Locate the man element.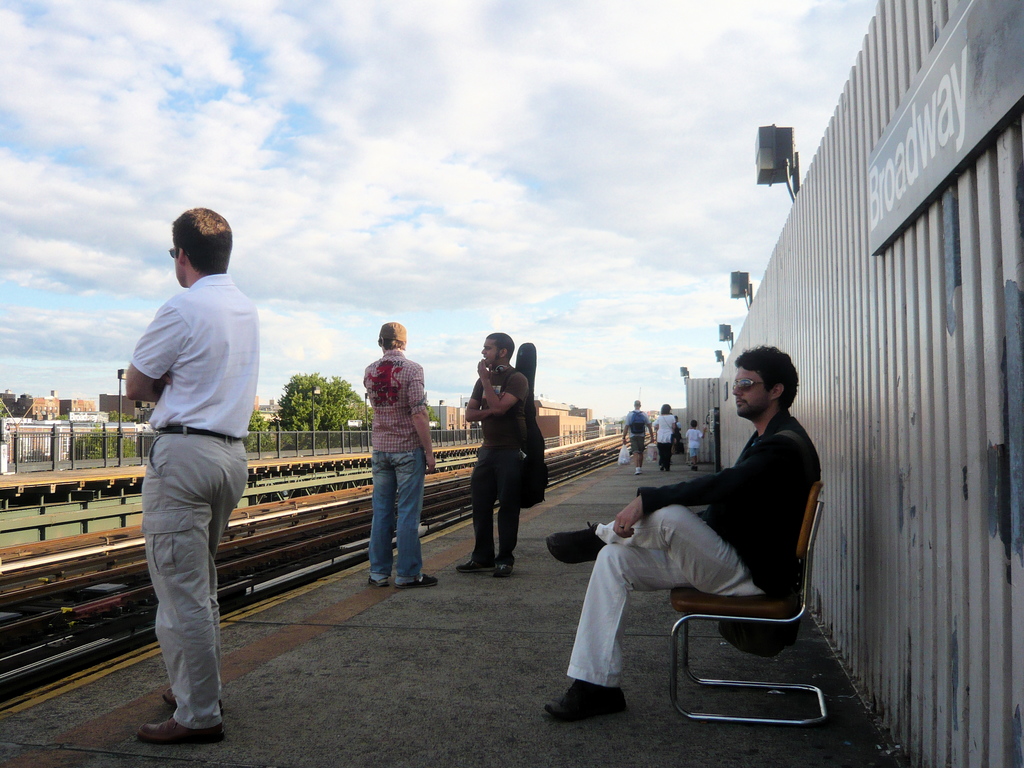
Element bbox: pyautogui.locateOnScreen(542, 343, 824, 722).
